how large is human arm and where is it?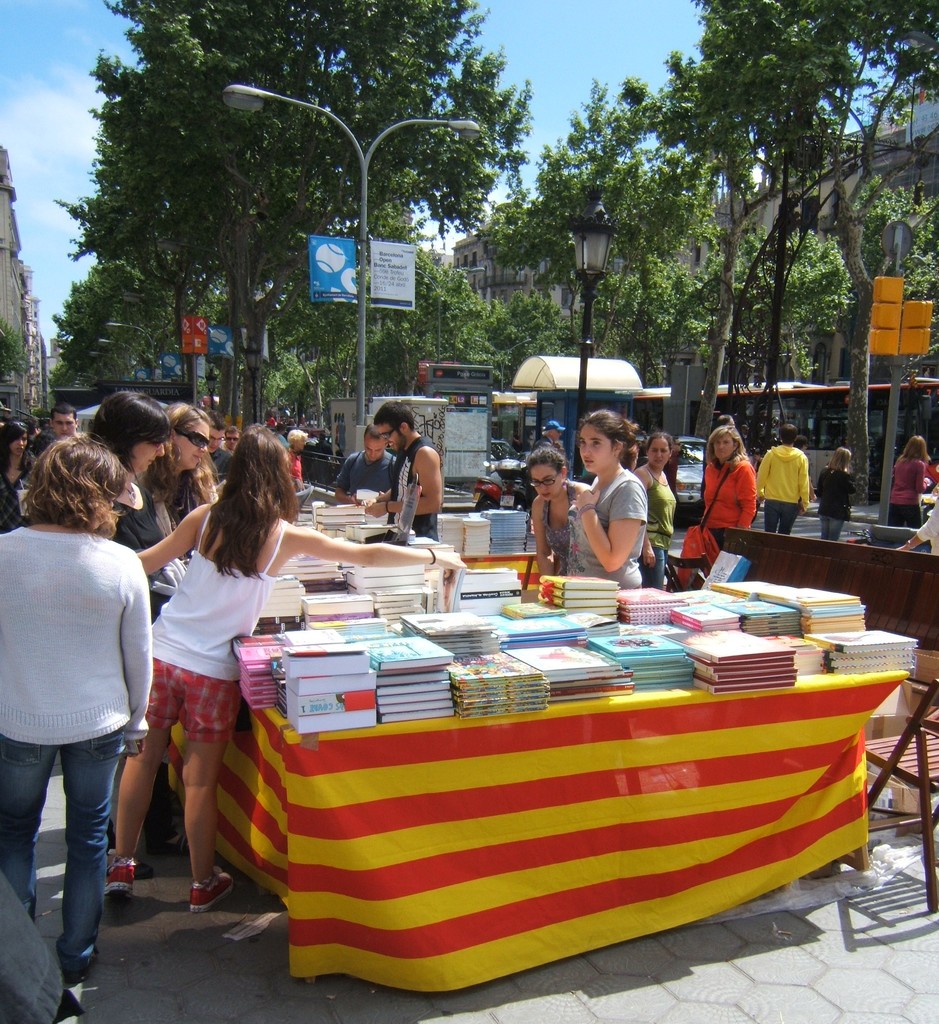
Bounding box: 636,466,650,569.
